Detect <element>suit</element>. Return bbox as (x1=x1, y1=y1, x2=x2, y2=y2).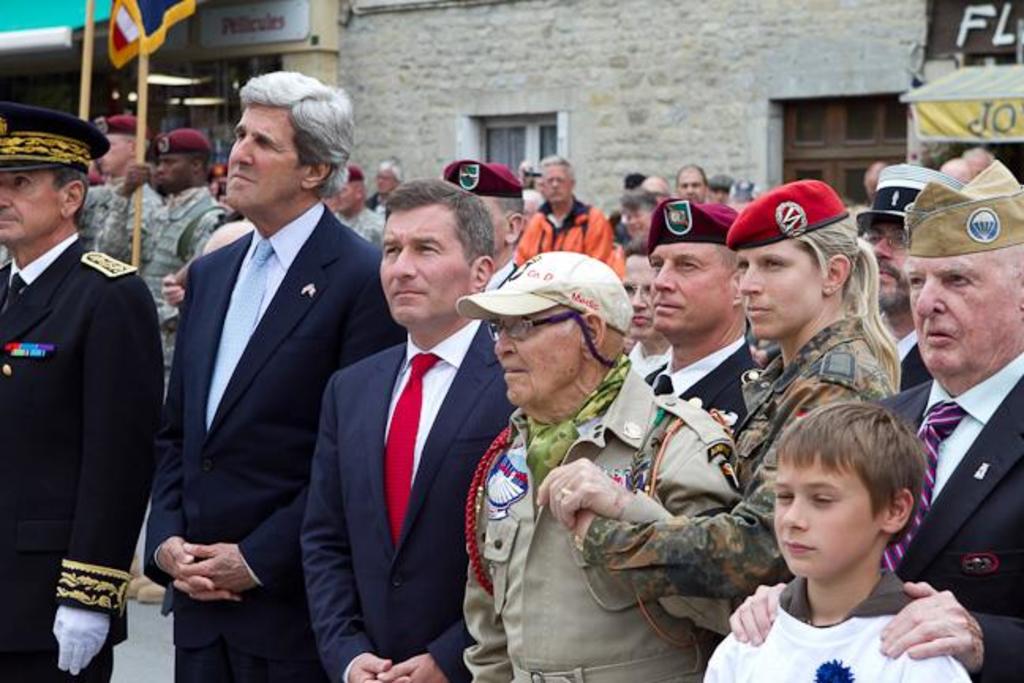
(x1=890, y1=327, x2=939, y2=400).
